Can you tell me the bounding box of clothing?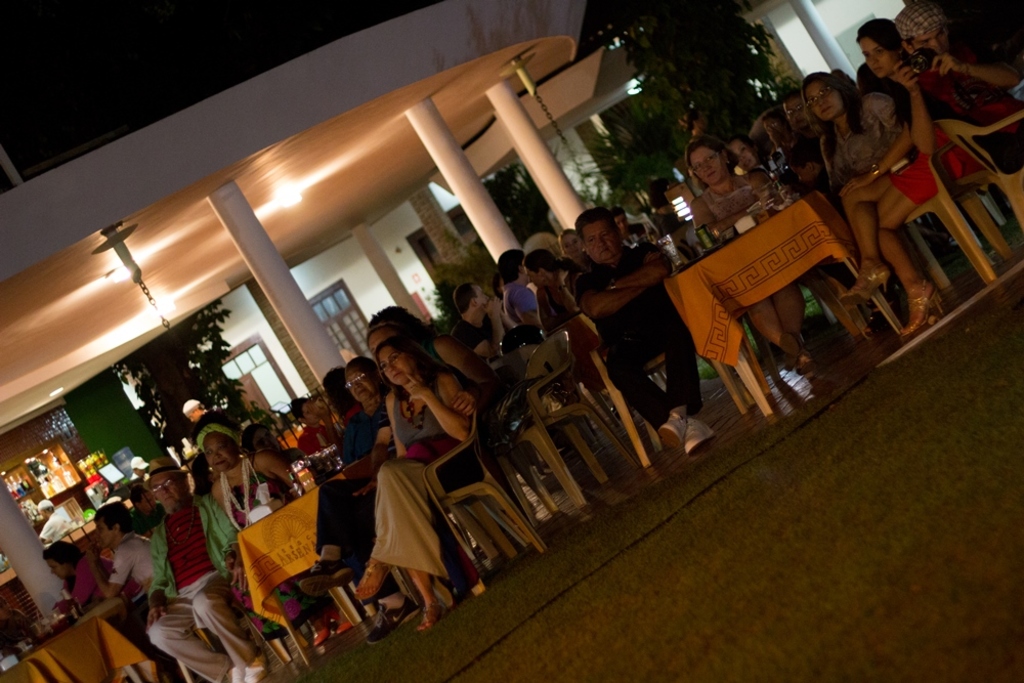
region(645, 209, 695, 254).
